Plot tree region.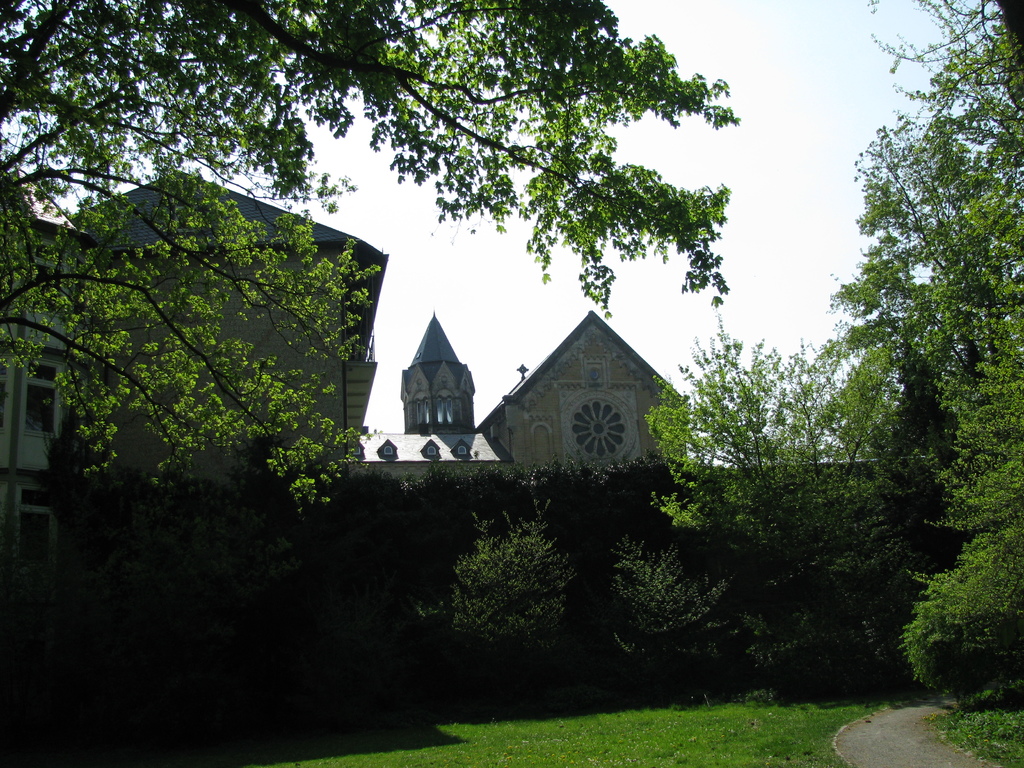
Plotted at <bbox>0, 0, 748, 495</bbox>.
